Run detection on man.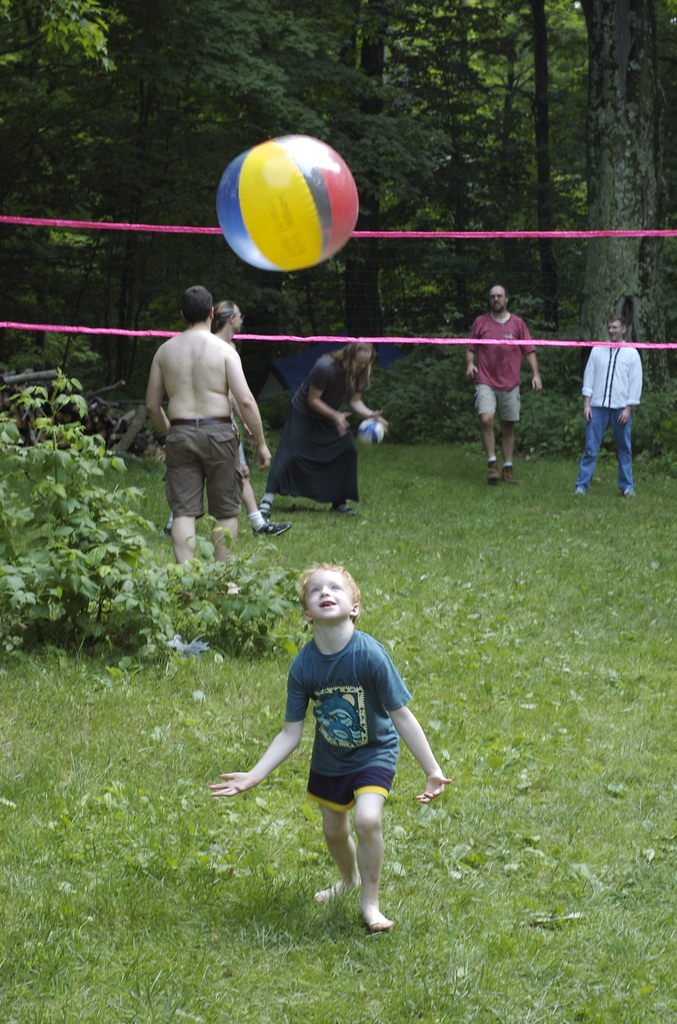
Result: pyautogui.locateOnScreen(464, 280, 544, 483).
